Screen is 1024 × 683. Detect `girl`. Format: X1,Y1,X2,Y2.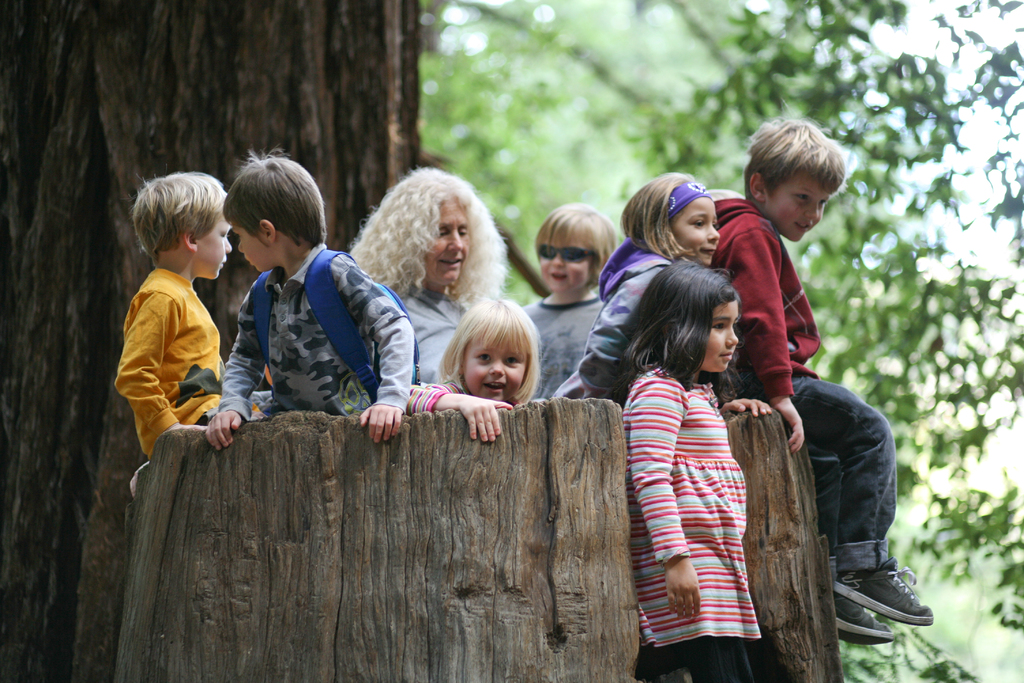
545,172,774,423.
